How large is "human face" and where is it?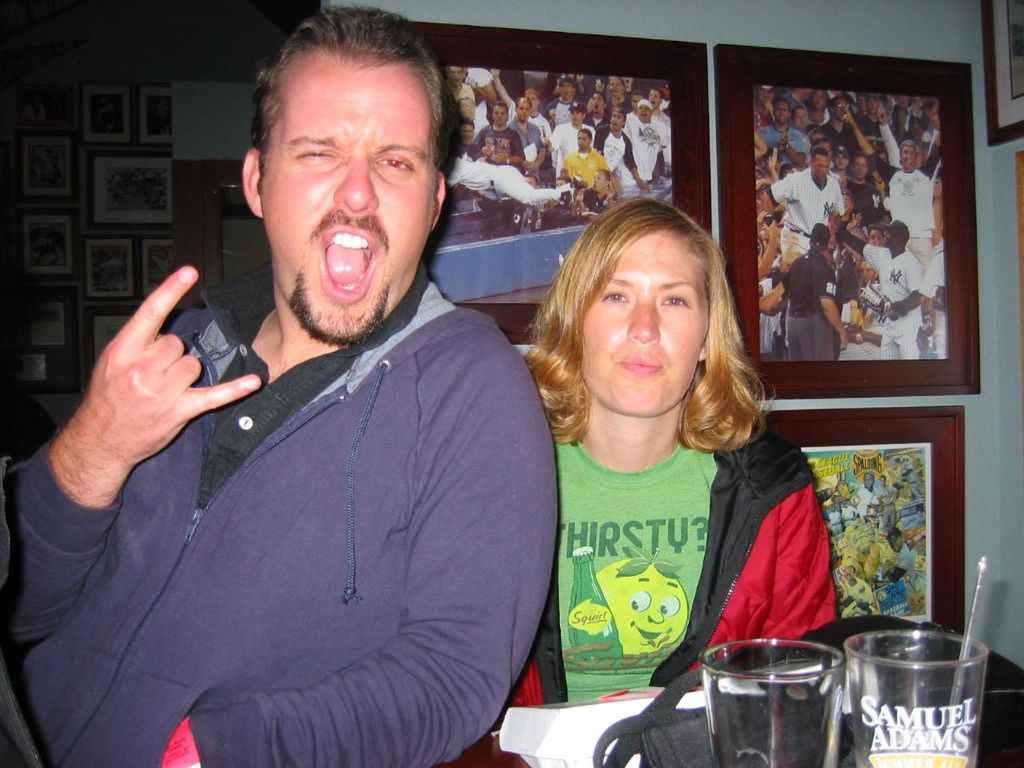
Bounding box: bbox=[447, 68, 463, 84].
